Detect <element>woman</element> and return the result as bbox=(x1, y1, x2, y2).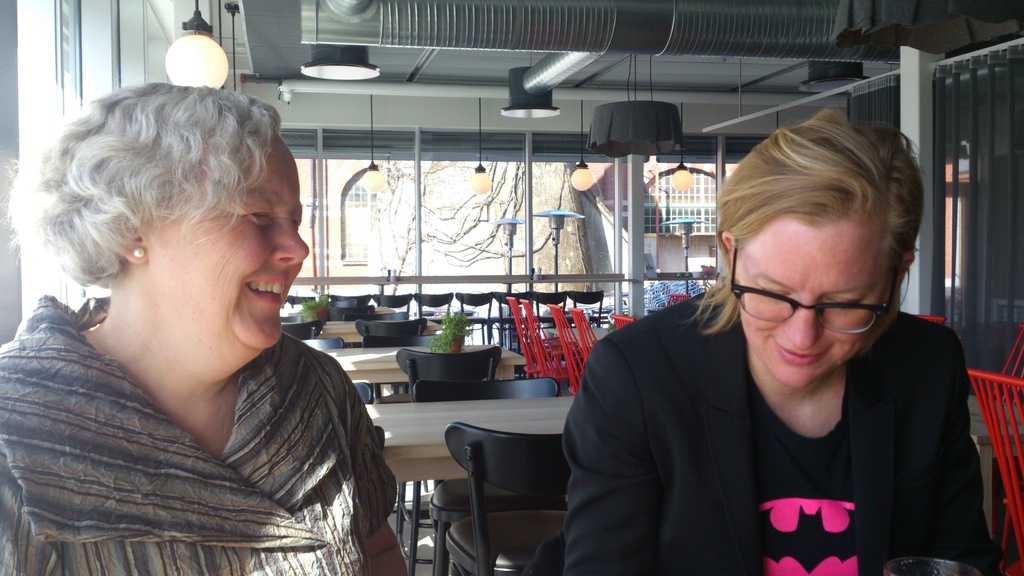
bbox=(1, 81, 417, 575).
